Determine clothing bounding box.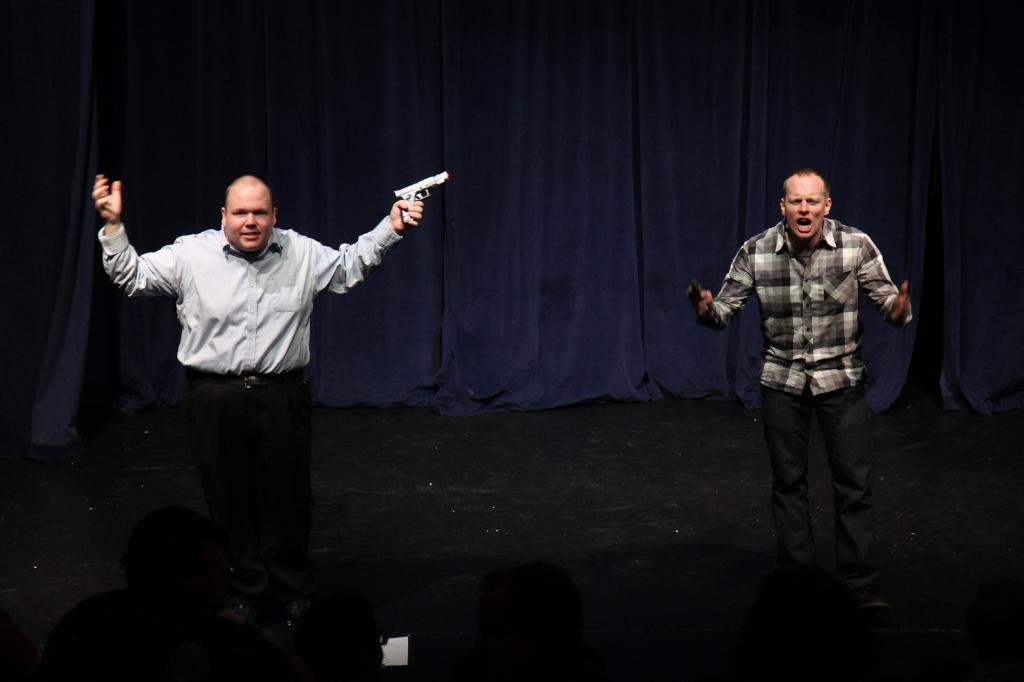
Determined: select_region(695, 214, 911, 590).
